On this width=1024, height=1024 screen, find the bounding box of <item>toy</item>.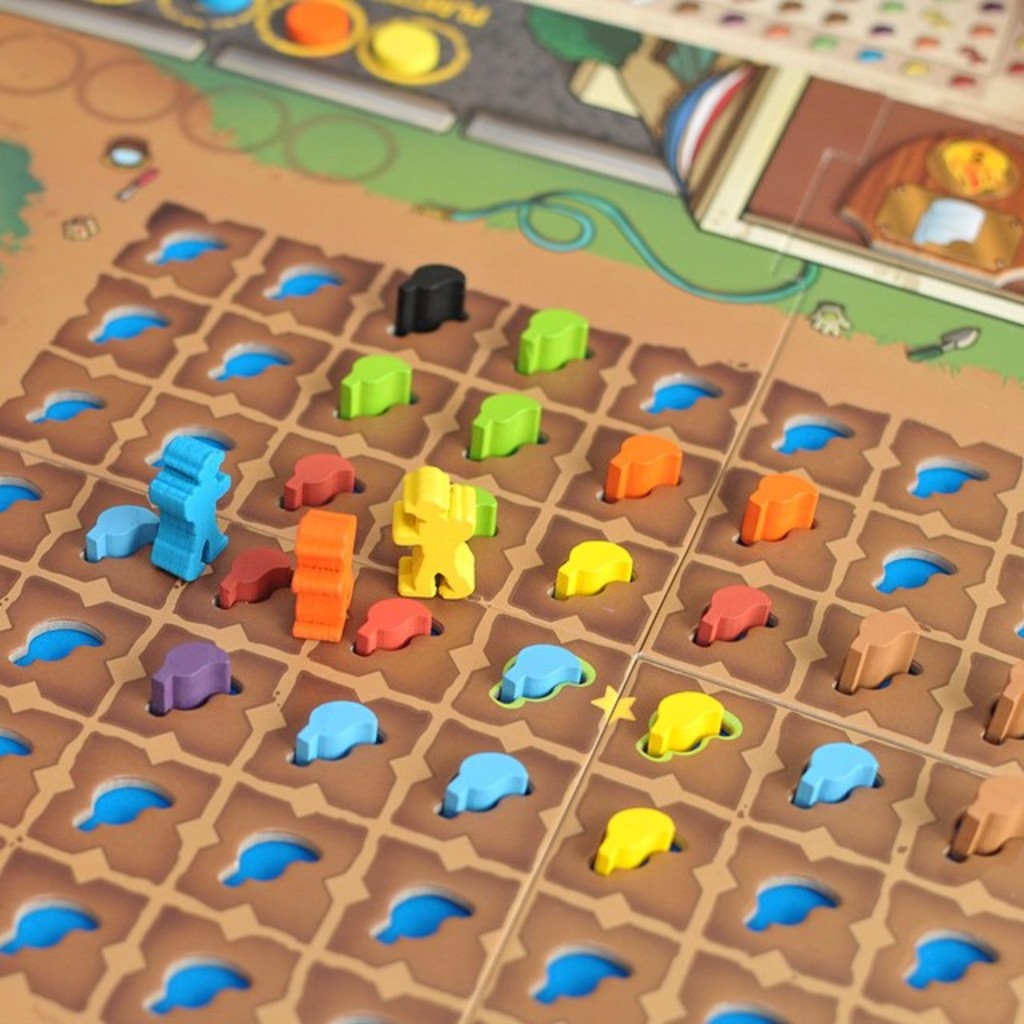
Bounding box: x1=776, y1=416, x2=851, y2=454.
